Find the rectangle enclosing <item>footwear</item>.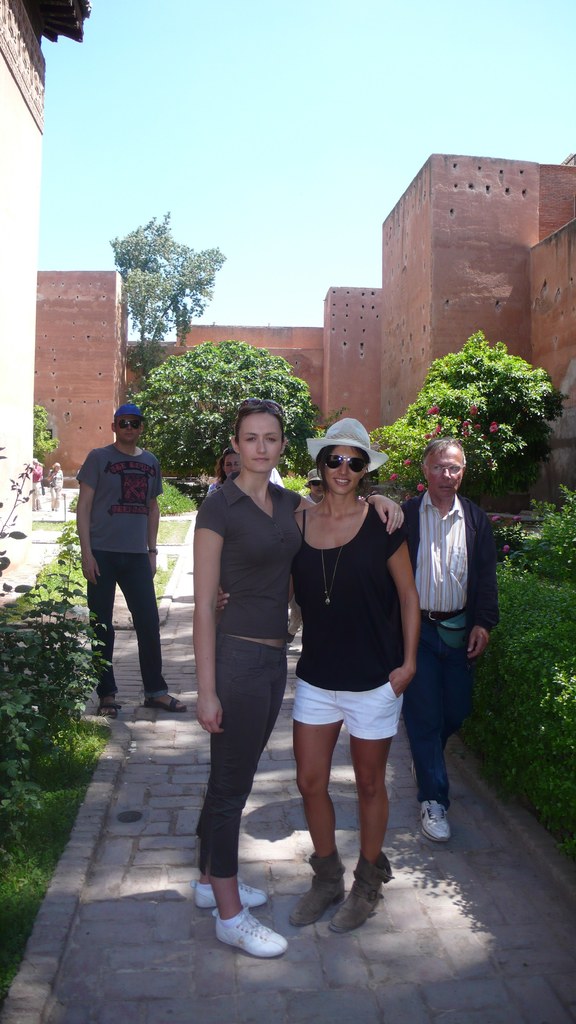
Rect(420, 801, 452, 844).
